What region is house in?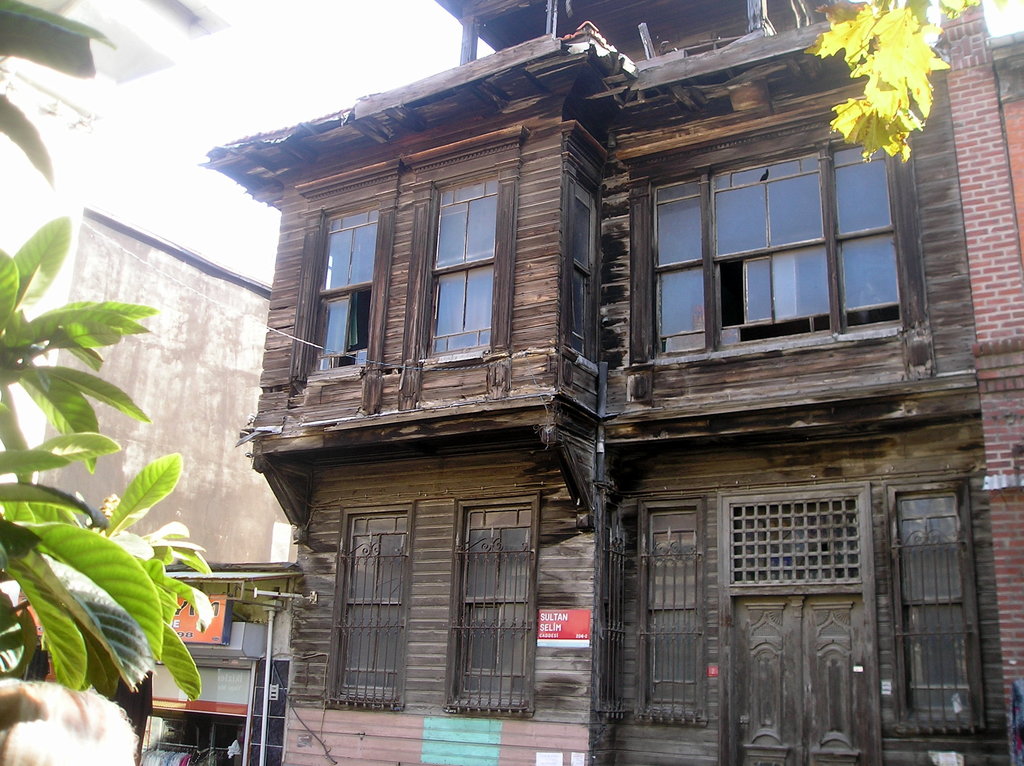
box=[196, 0, 1023, 765].
